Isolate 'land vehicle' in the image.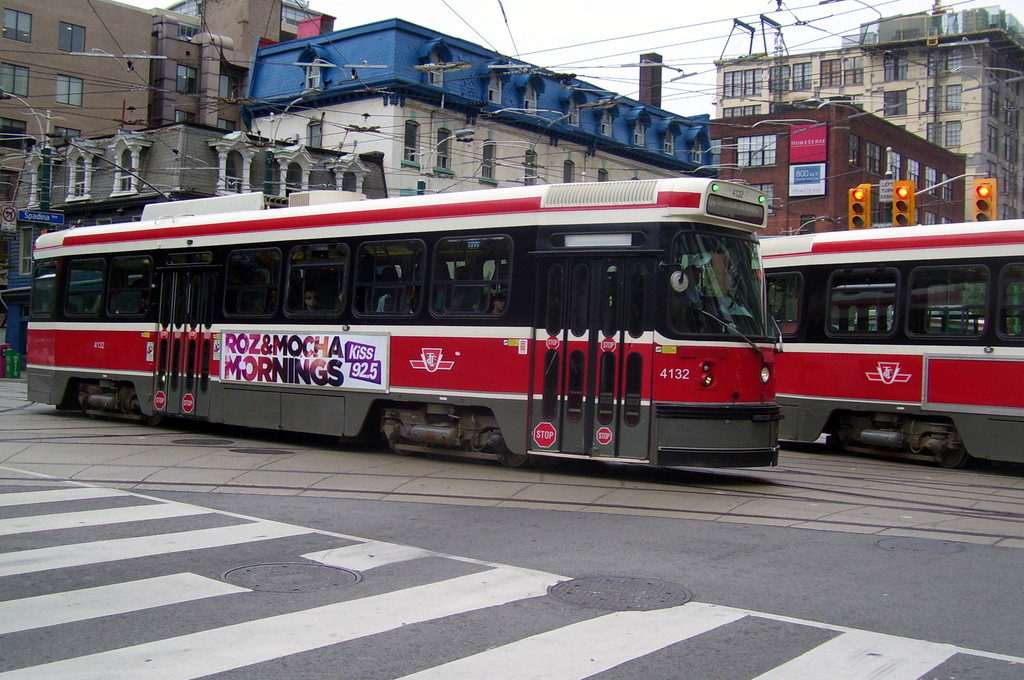
Isolated region: BBox(1, 187, 822, 467).
